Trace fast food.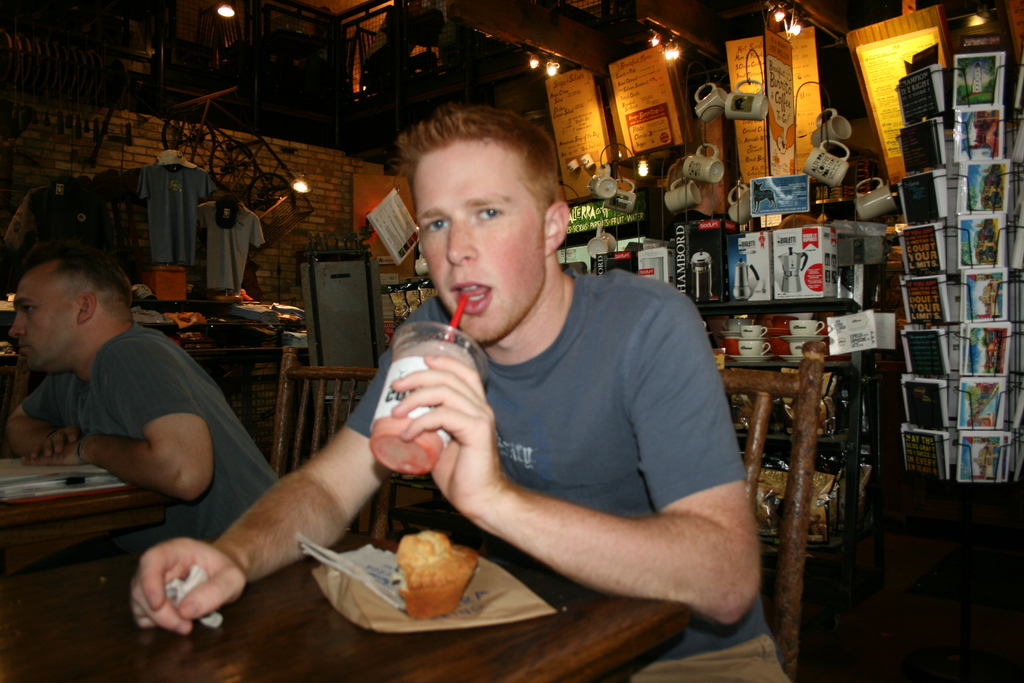
Traced to region(380, 539, 474, 611).
